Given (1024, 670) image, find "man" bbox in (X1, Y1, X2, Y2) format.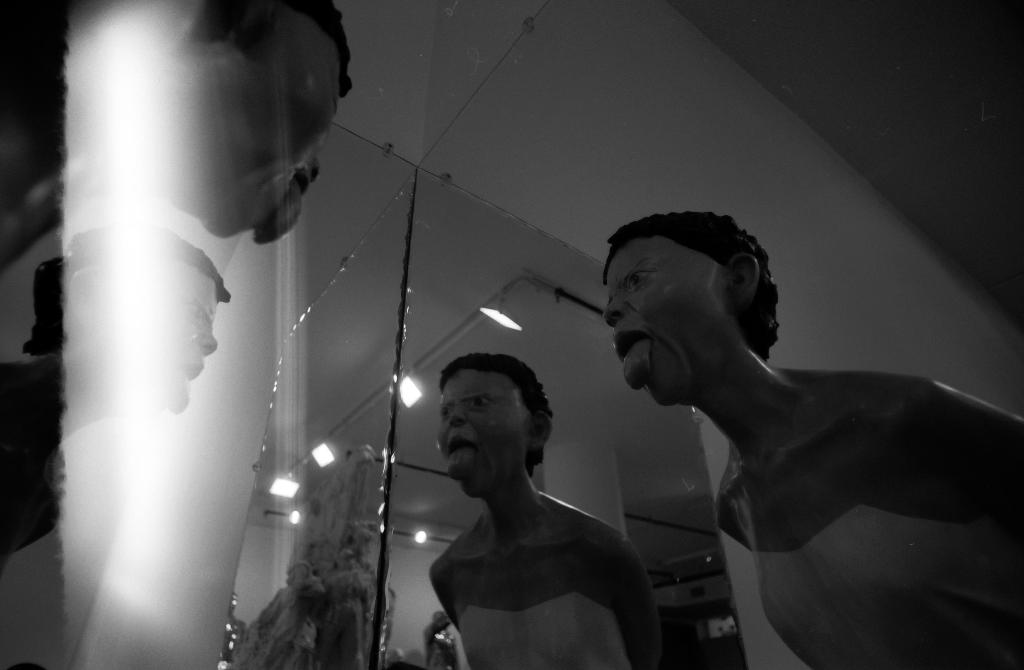
(565, 197, 982, 646).
